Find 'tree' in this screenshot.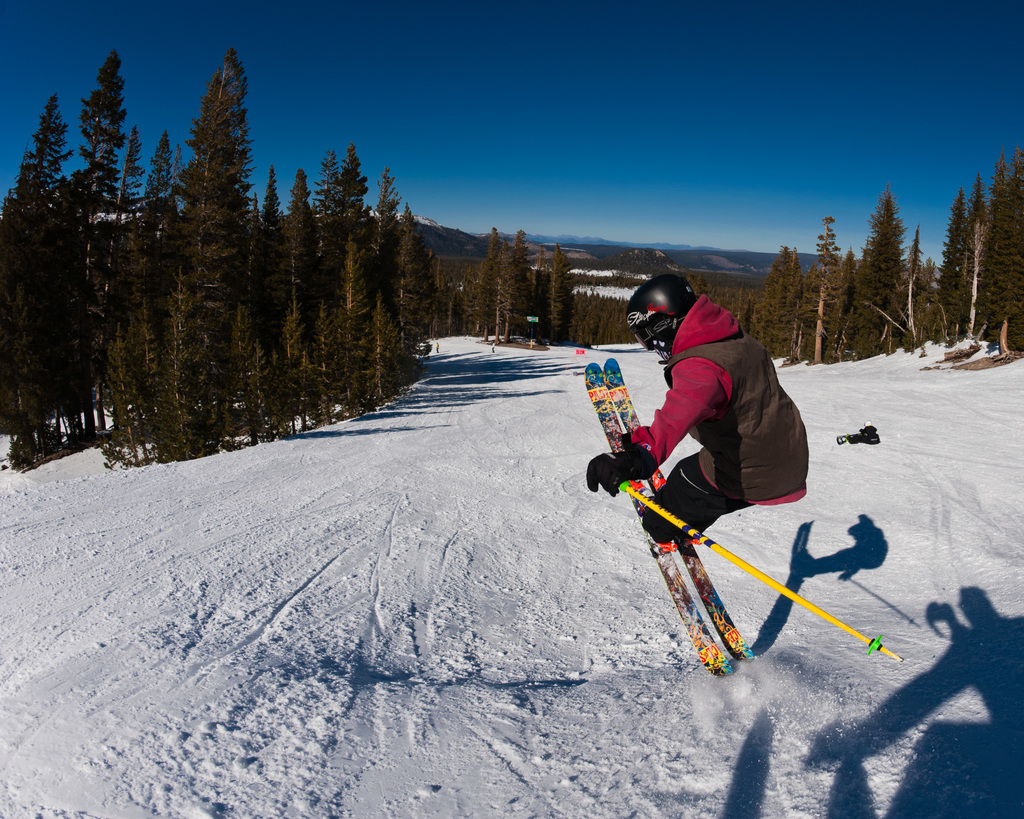
The bounding box for 'tree' is <region>956, 177, 1002, 353</region>.
